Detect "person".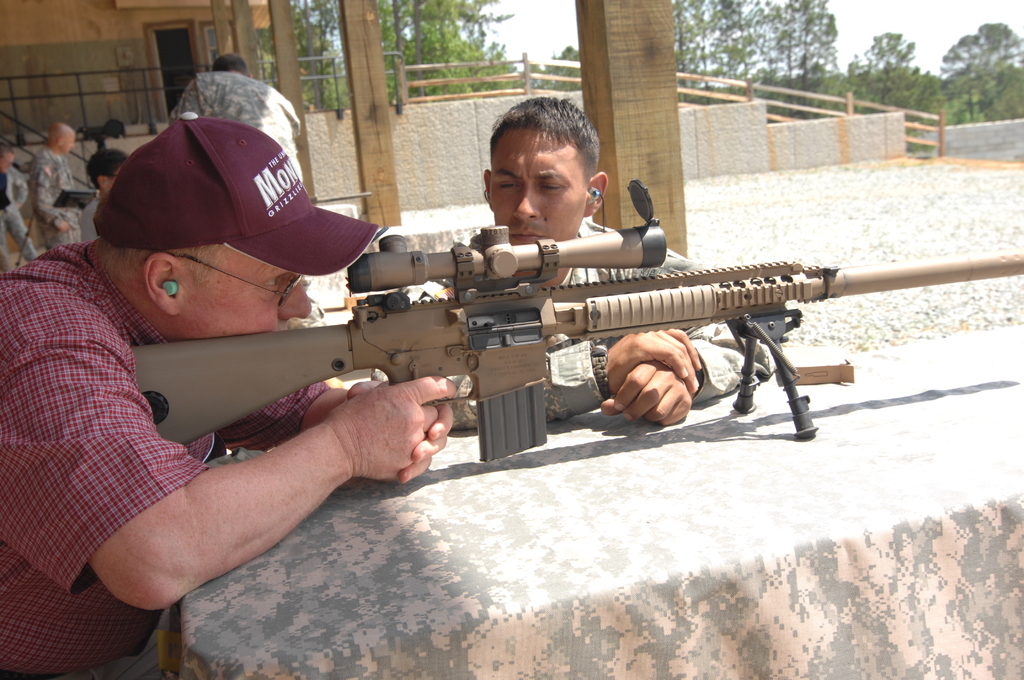
Detected at (80, 146, 129, 240).
